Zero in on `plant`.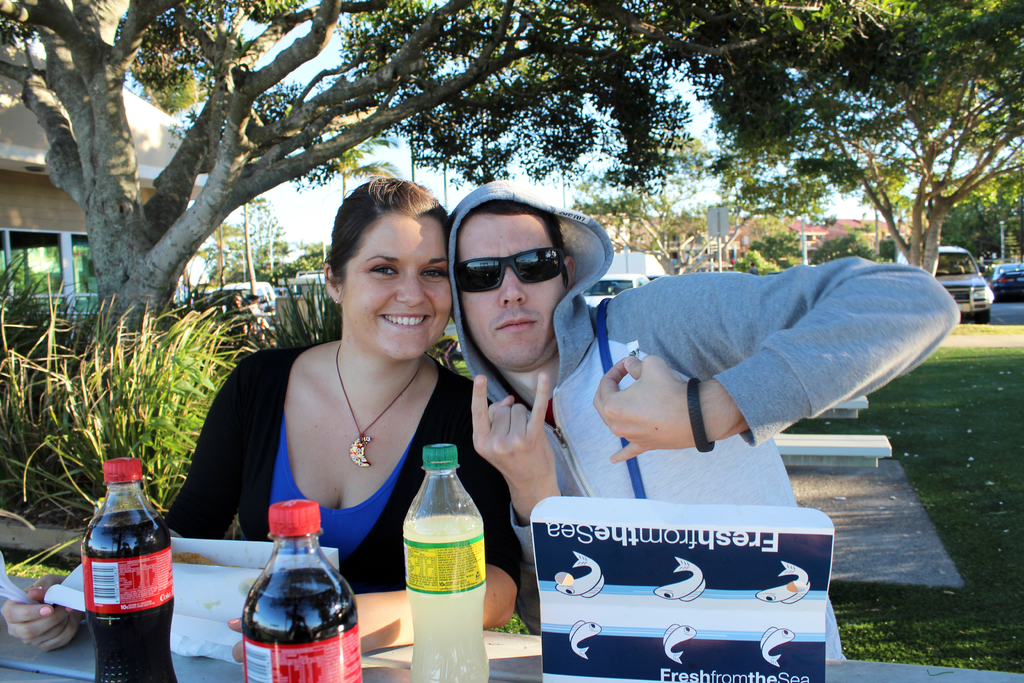
Zeroed in: select_region(5, 556, 79, 588).
